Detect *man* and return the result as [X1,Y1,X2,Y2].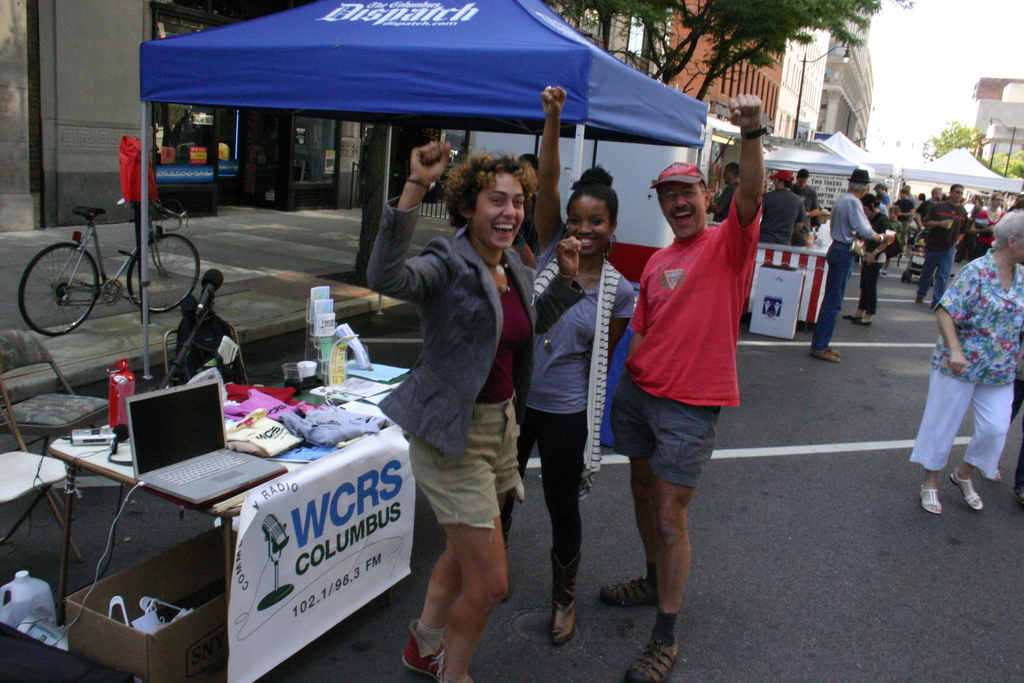
[874,178,892,213].
